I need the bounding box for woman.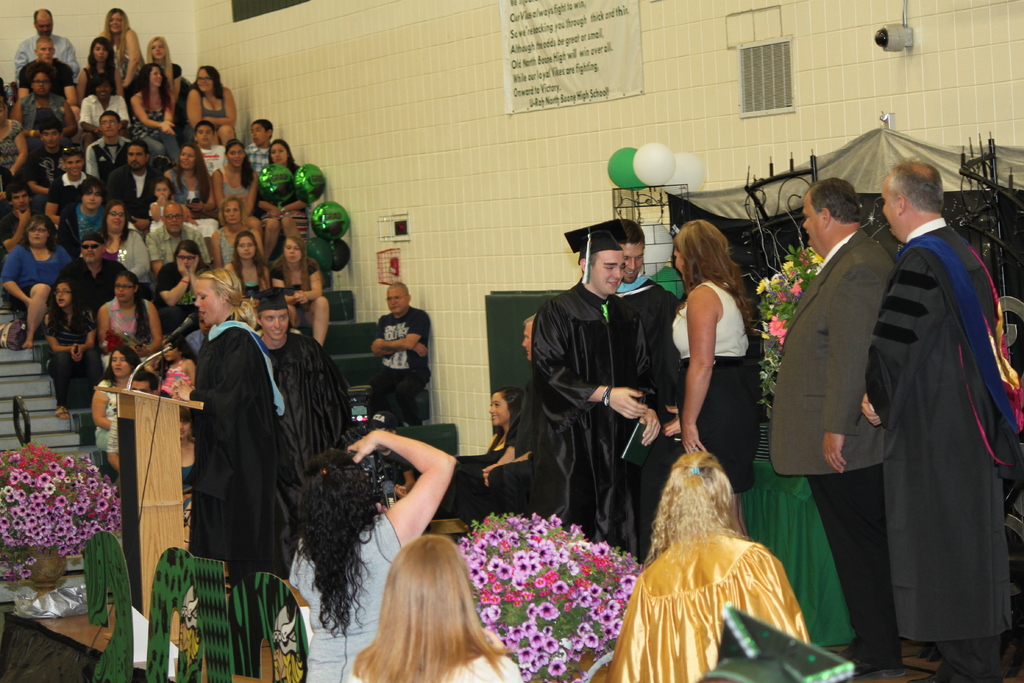
Here it is: pyautogui.locateOnScreen(0, 217, 70, 345).
